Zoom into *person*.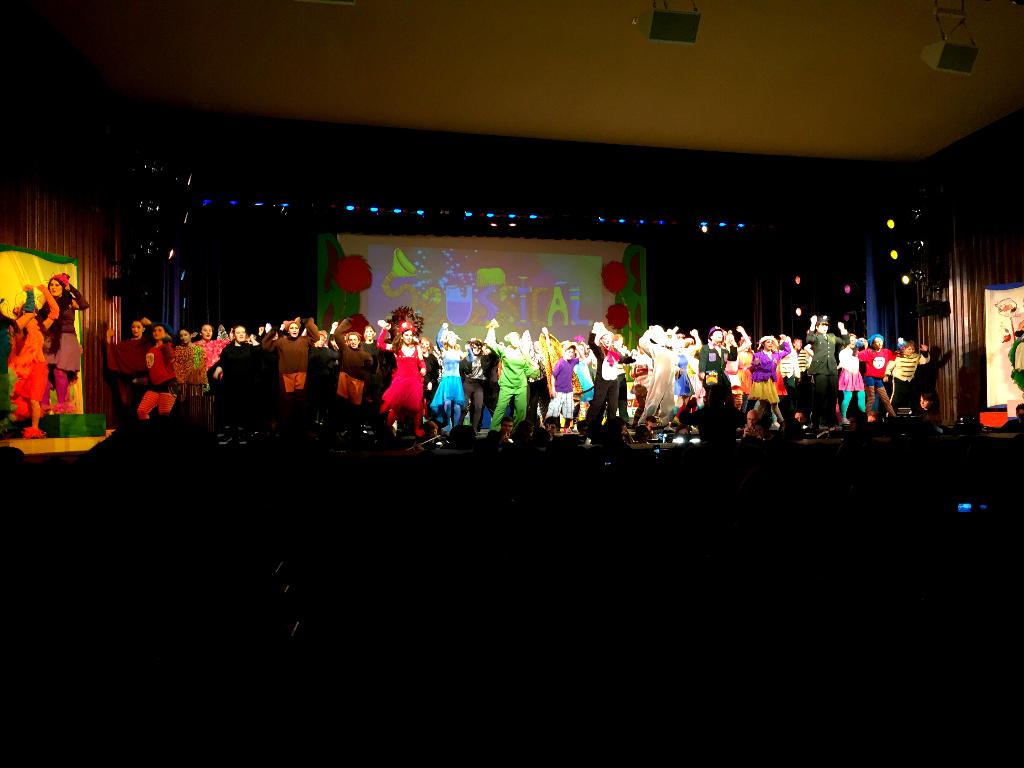
Zoom target: [479,318,532,437].
